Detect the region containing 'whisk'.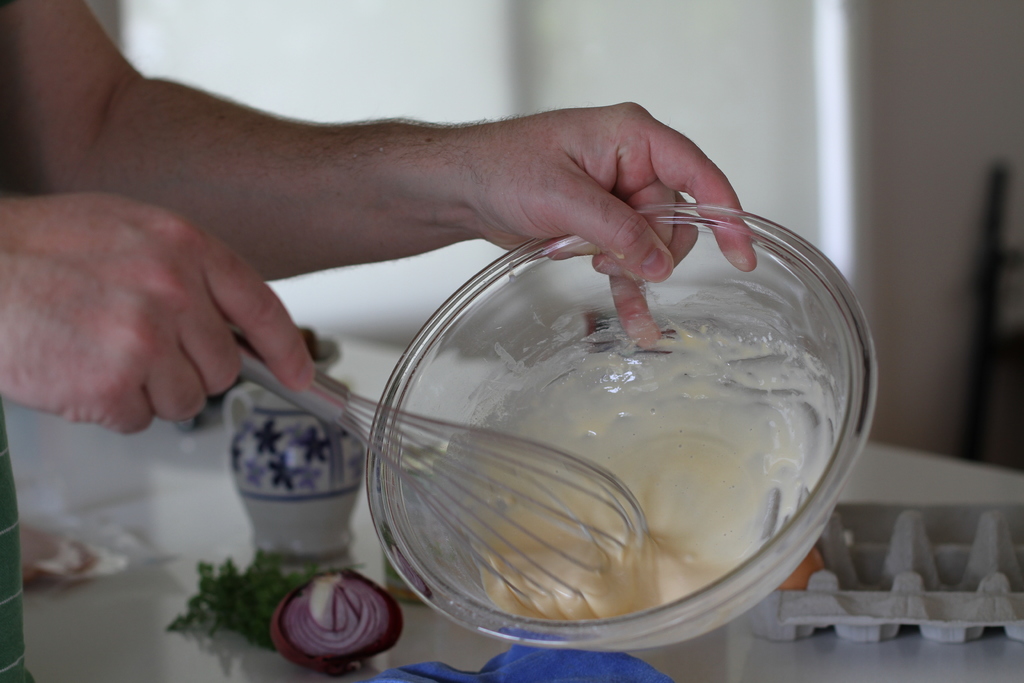
232/330/652/605.
